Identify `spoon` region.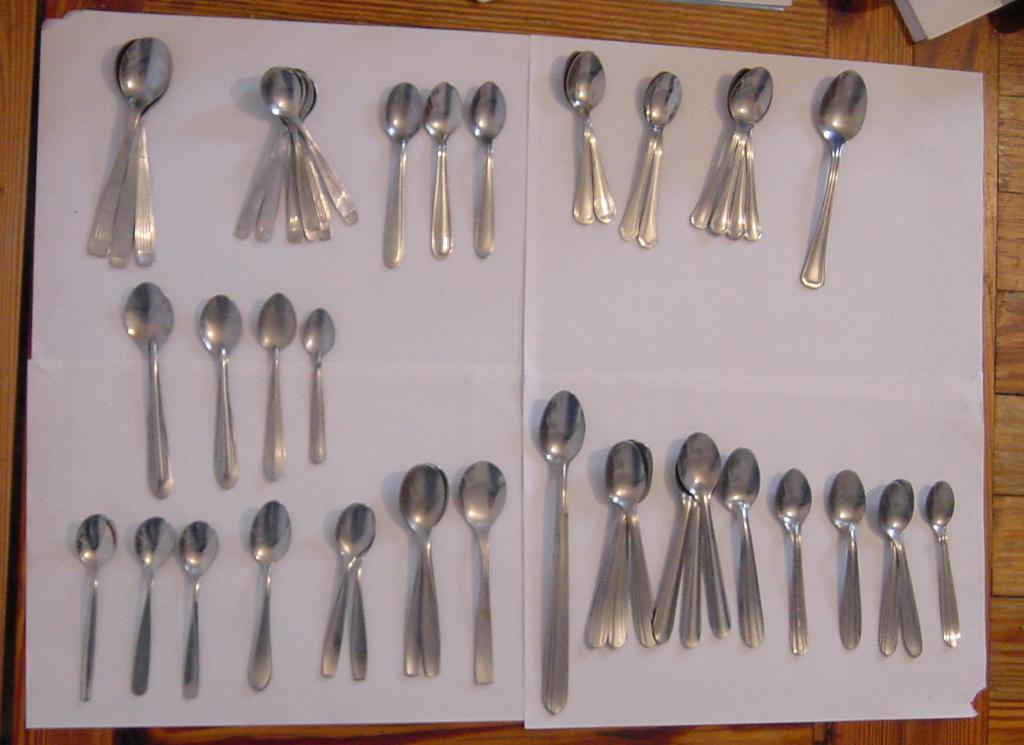
Region: box=[258, 292, 298, 484].
